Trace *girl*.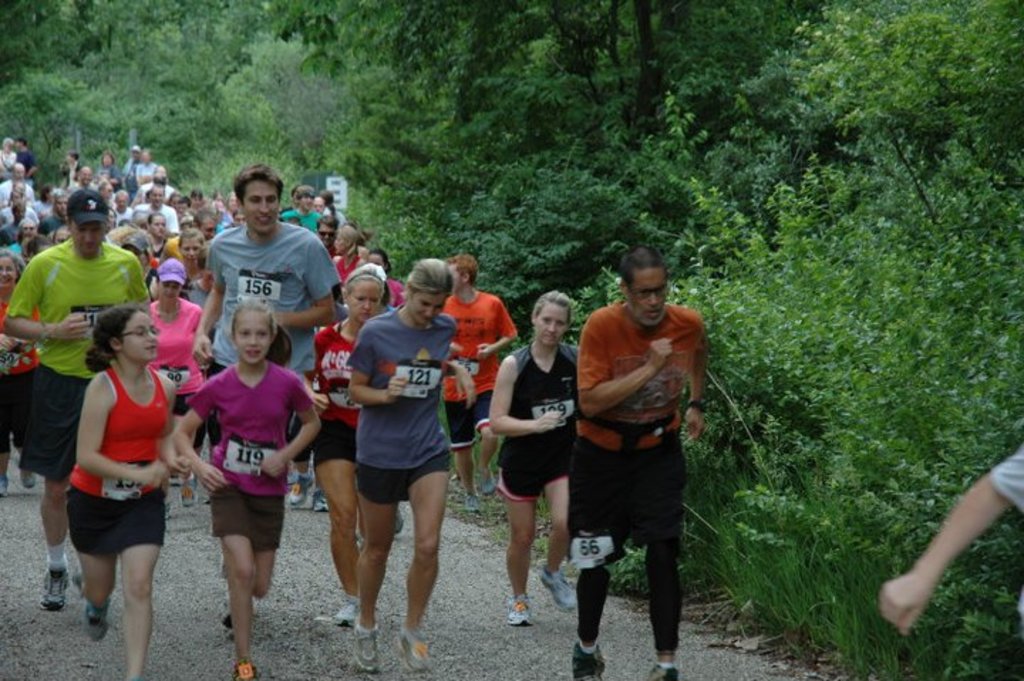
Traced to rect(346, 259, 459, 677).
